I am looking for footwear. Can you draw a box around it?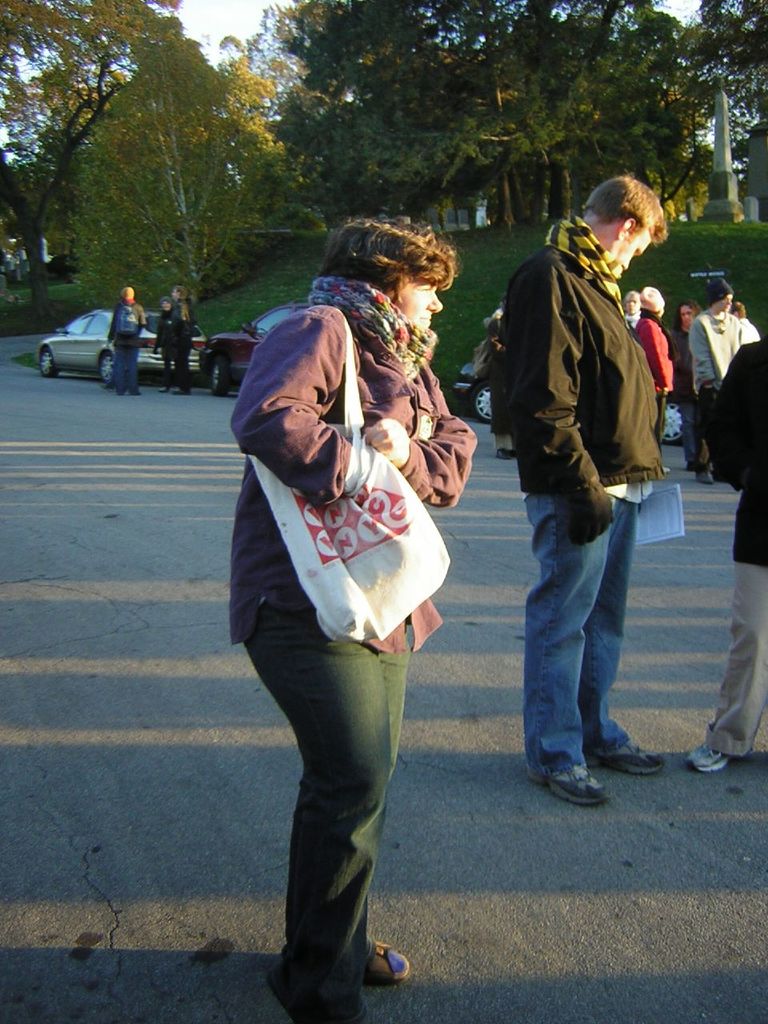
Sure, the bounding box is [496,448,512,462].
